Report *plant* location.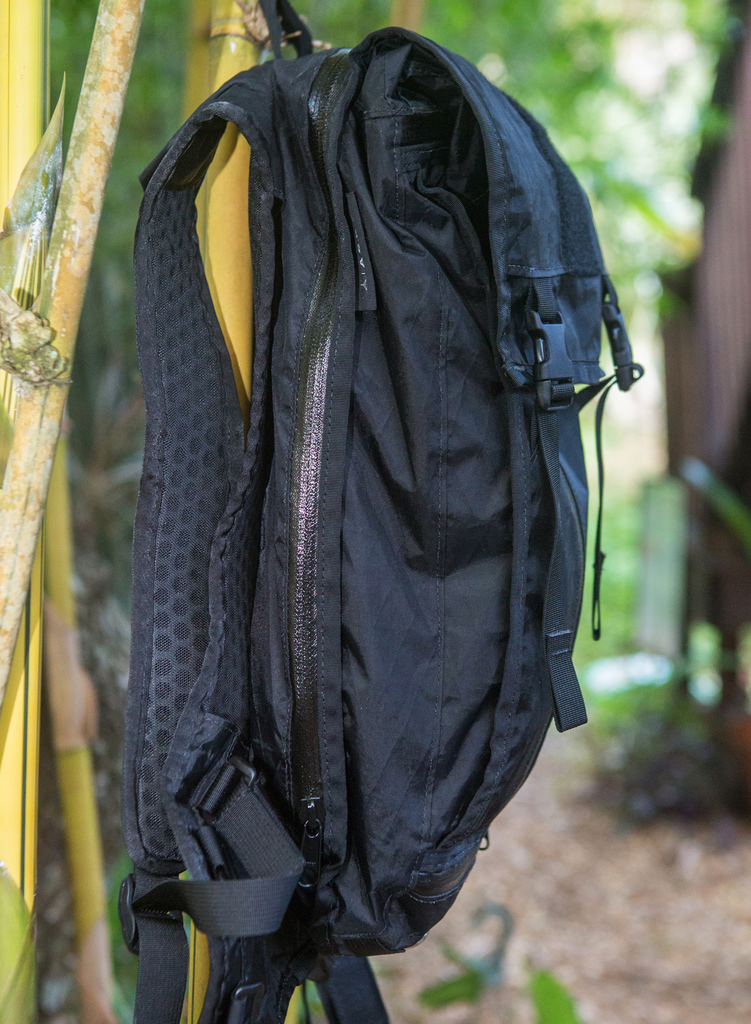
Report: [left=414, top=872, right=525, bottom=1022].
